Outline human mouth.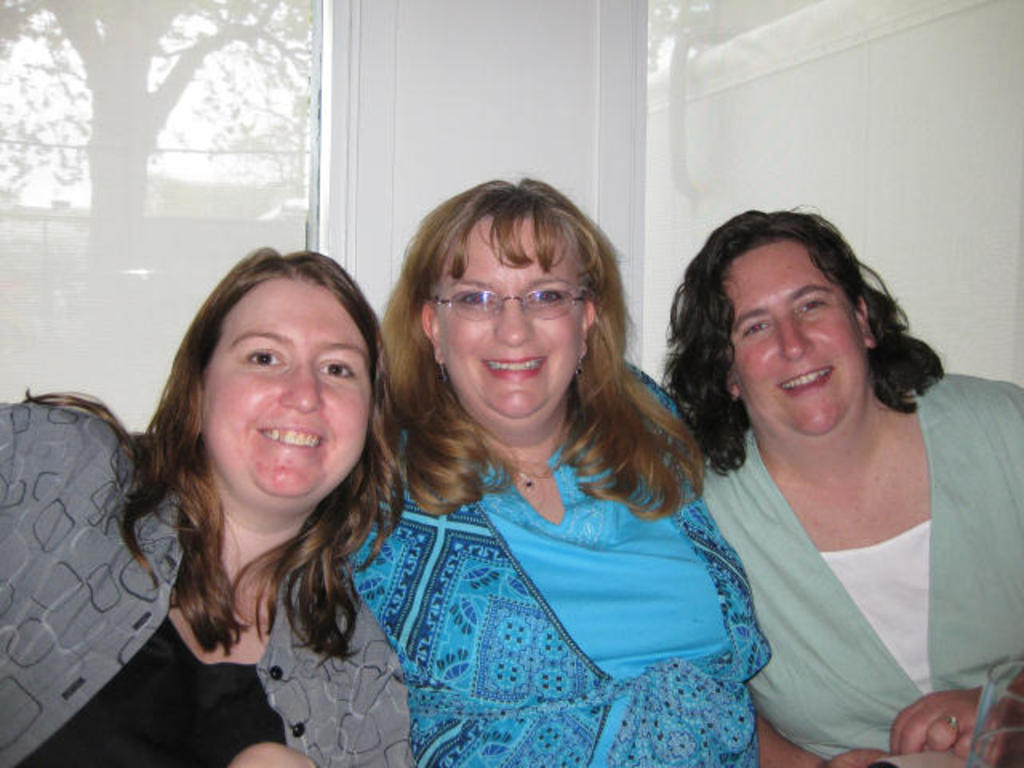
Outline: 776,368,835,392.
